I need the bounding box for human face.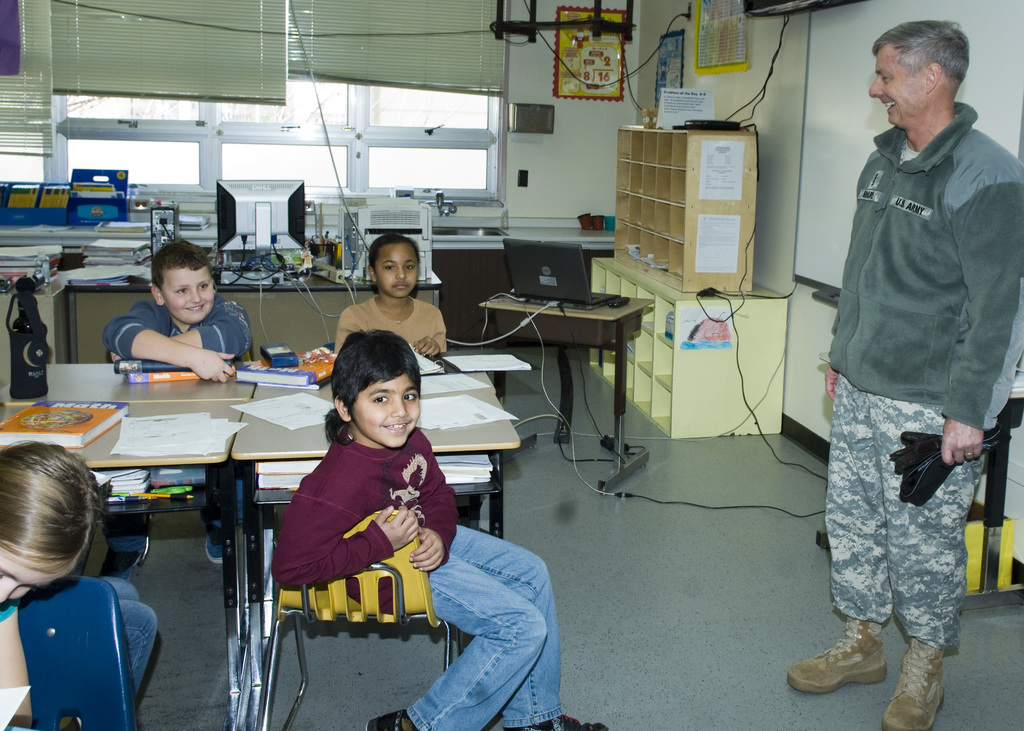
Here it is: {"left": 350, "top": 374, "right": 418, "bottom": 448}.
